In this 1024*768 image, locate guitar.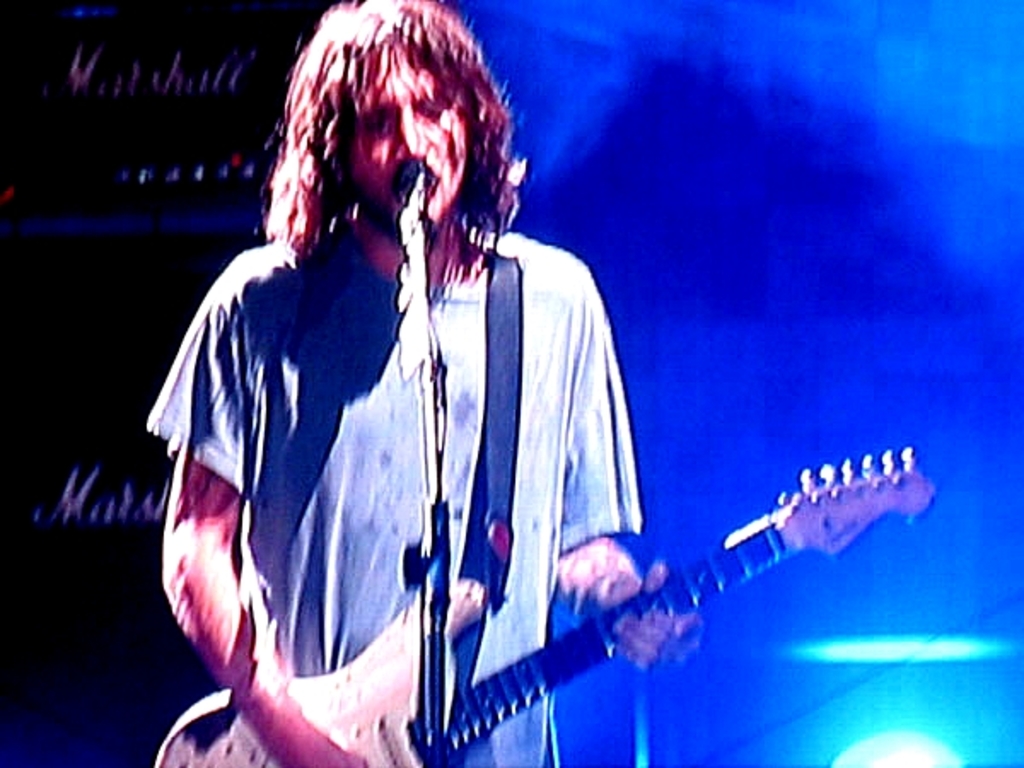
Bounding box: region(152, 445, 944, 766).
